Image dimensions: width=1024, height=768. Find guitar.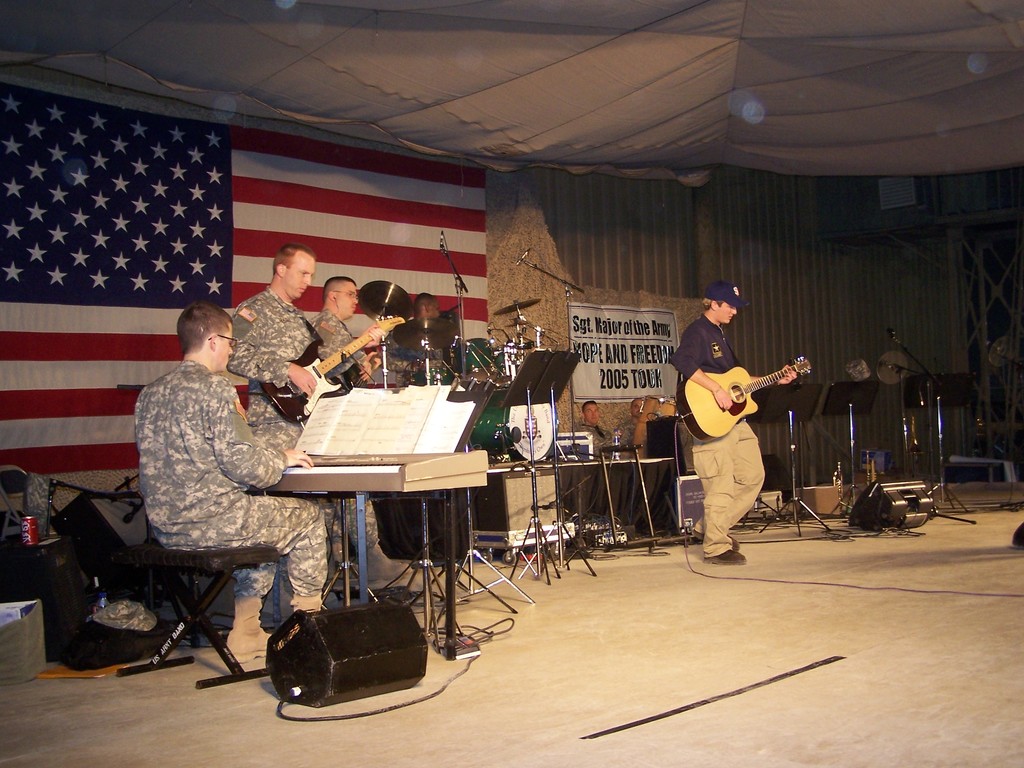
BBox(261, 316, 409, 428).
